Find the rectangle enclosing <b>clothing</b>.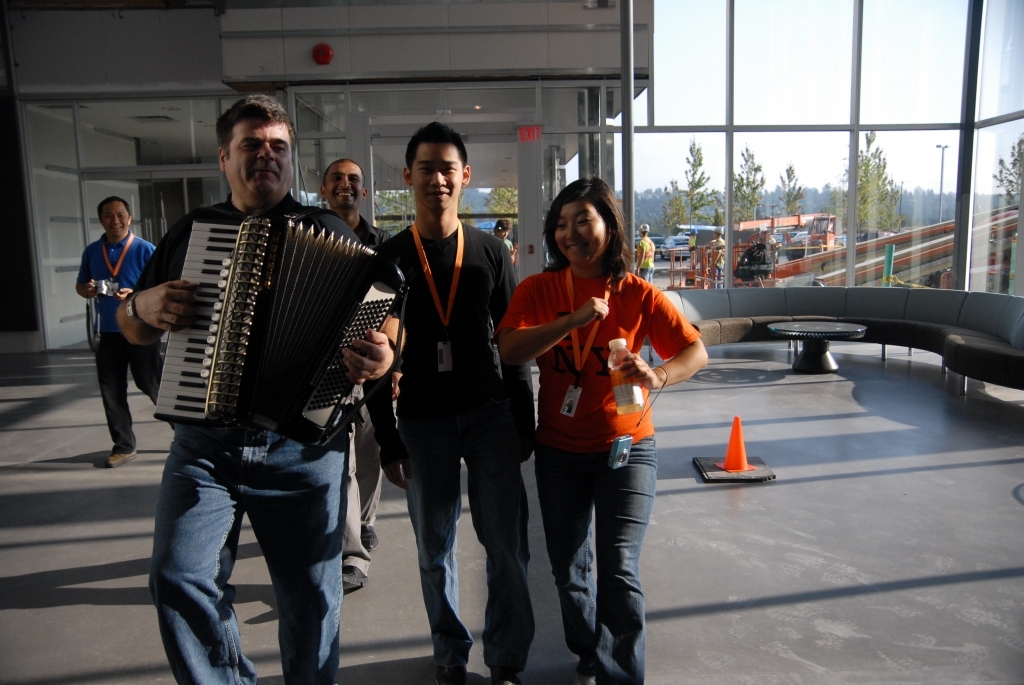
bbox=[631, 231, 652, 283].
